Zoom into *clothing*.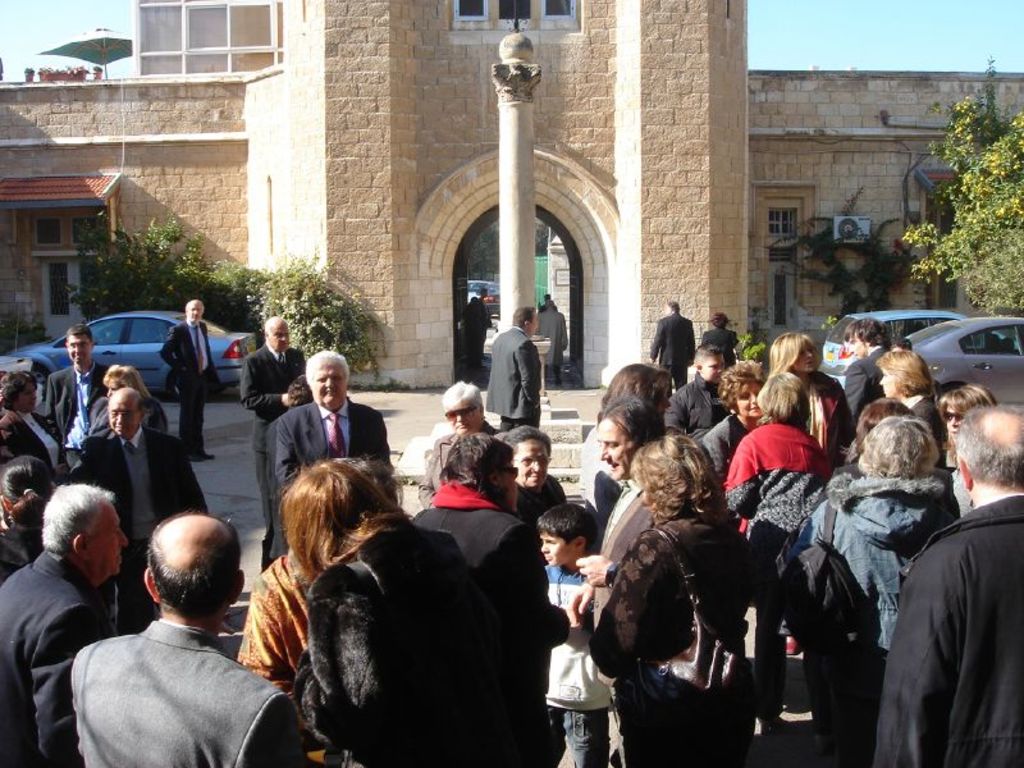
Zoom target: bbox(535, 302, 575, 389).
